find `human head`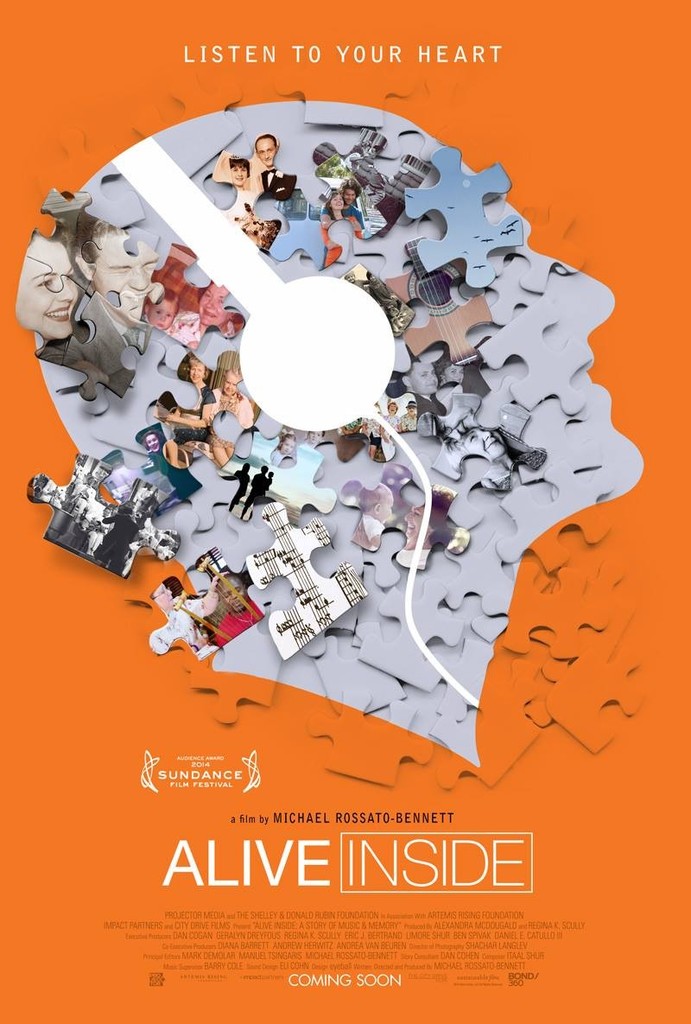
[142,429,160,452]
